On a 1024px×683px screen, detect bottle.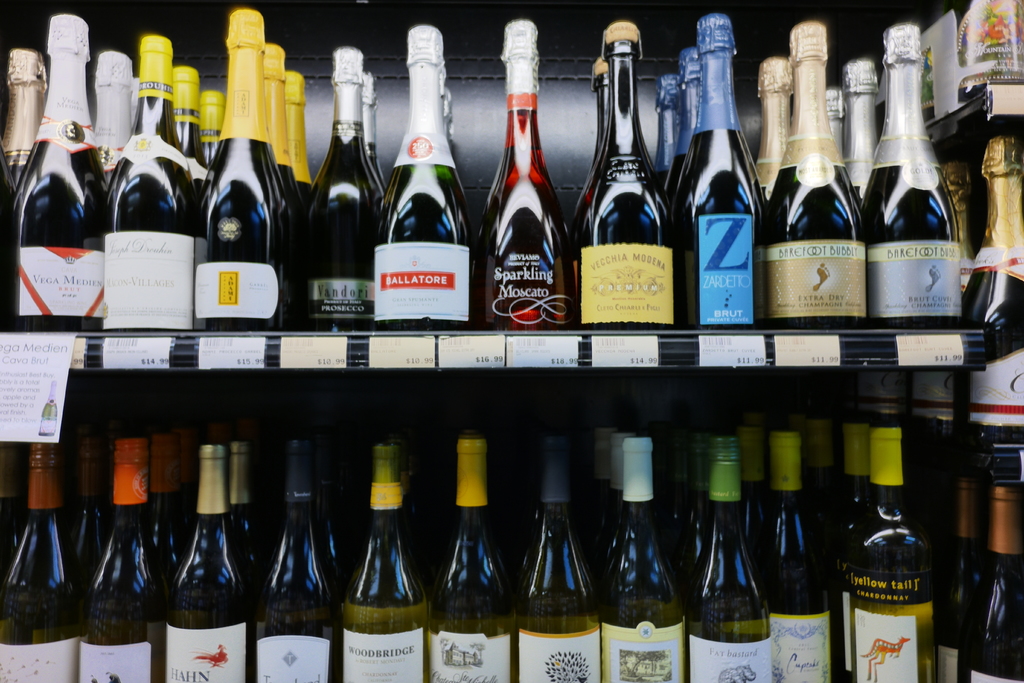
[228, 444, 277, 611].
